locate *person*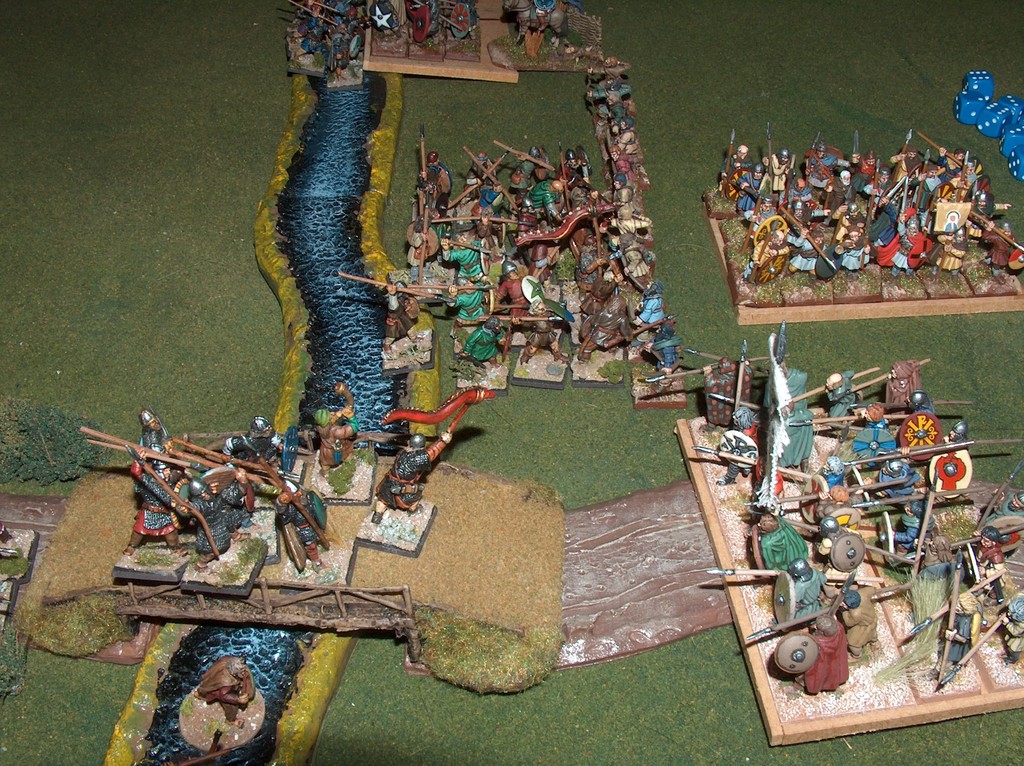
BBox(120, 405, 314, 569)
